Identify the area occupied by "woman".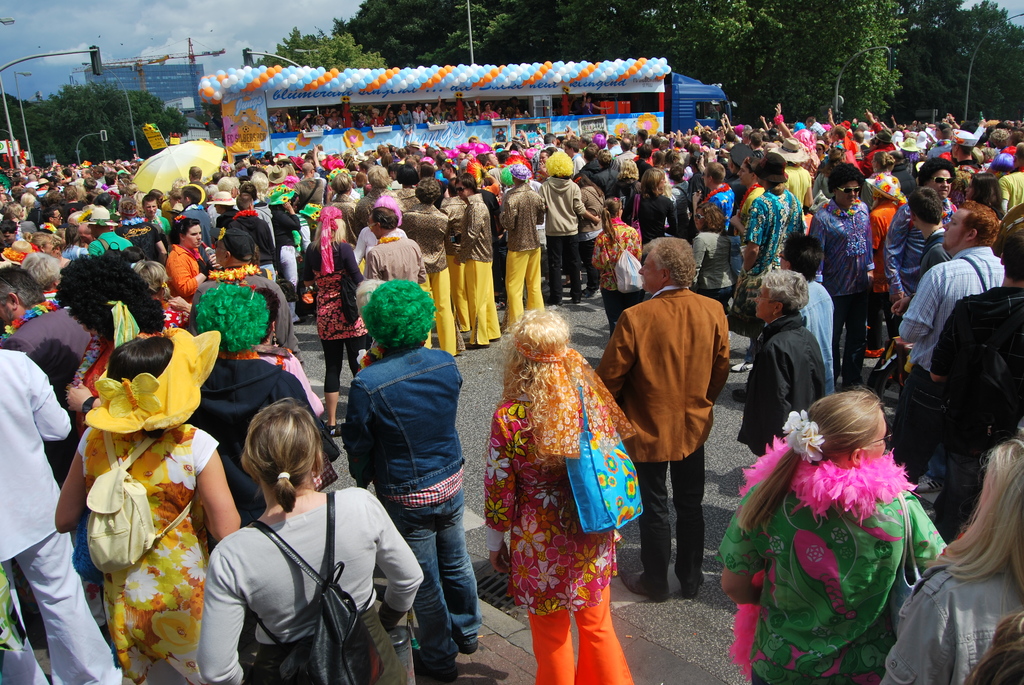
Area: 197/397/427/684.
